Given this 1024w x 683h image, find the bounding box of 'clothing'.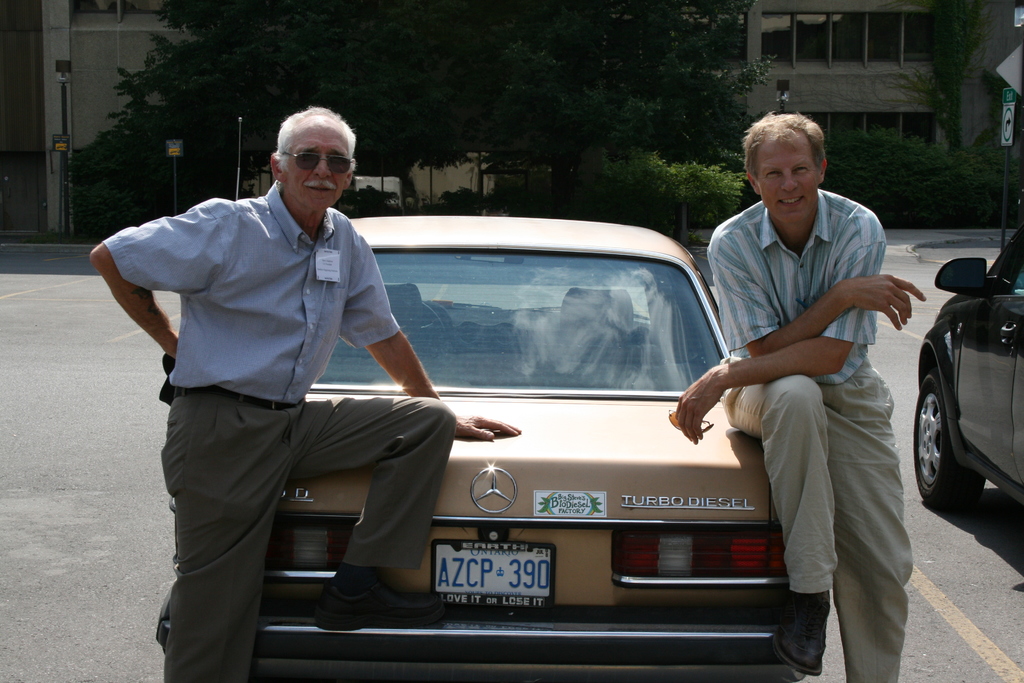
left=99, top=178, right=458, bottom=681.
